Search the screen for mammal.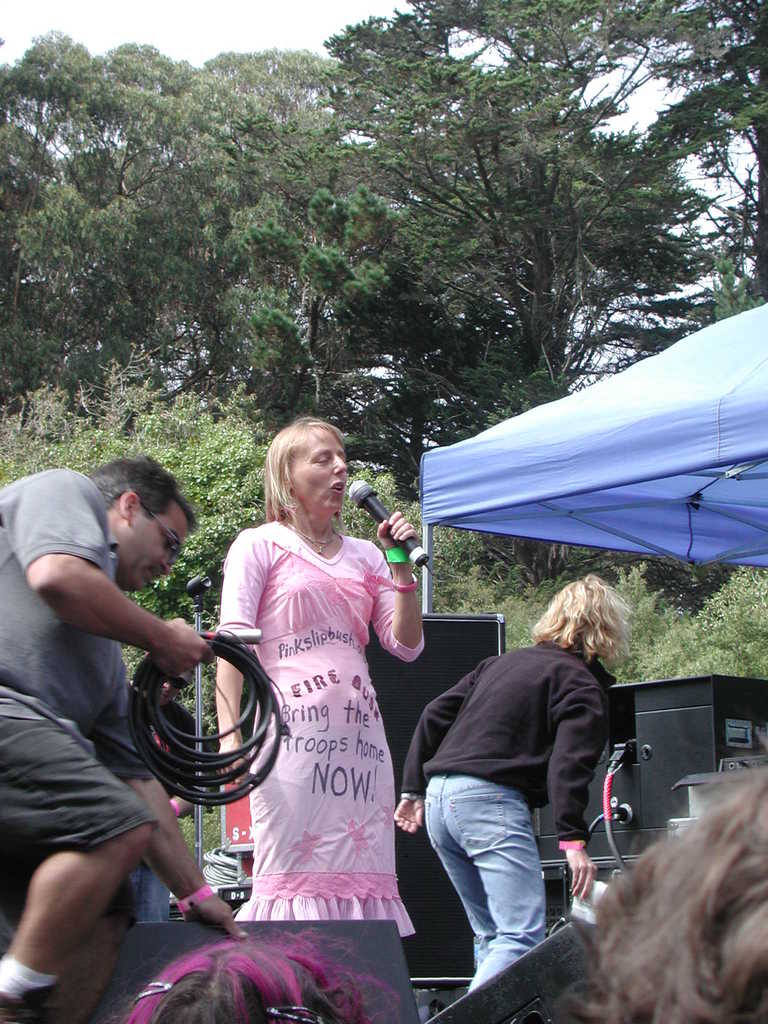
Found at pyautogui.locateOnScreen(107, 916, 406, 1023).
